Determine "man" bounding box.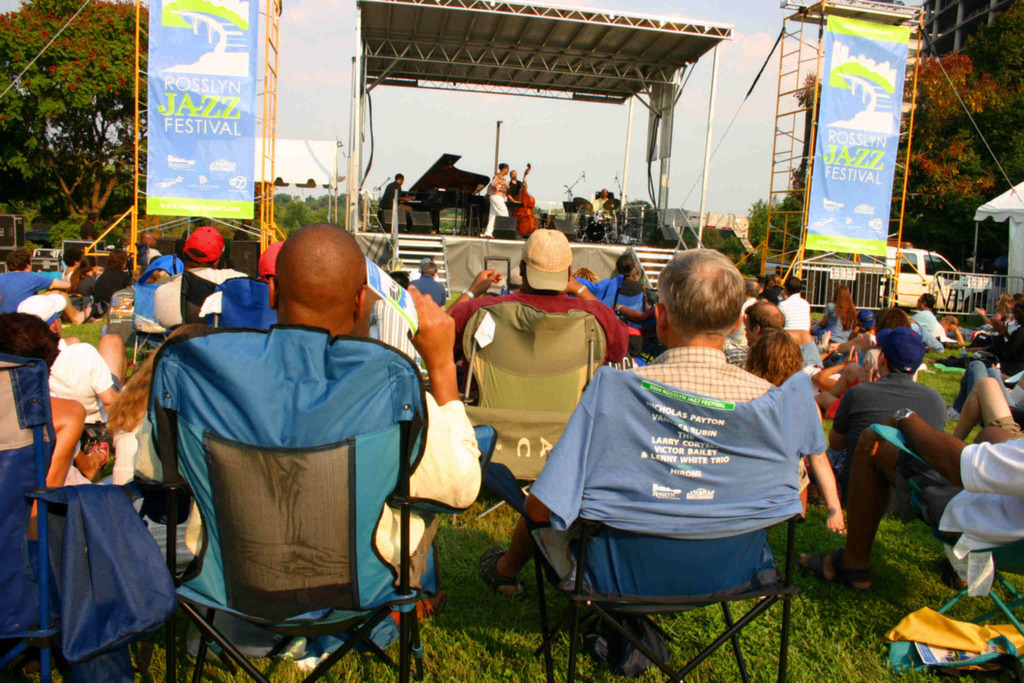
Determined: BBox(451, 234, 628, 362).
